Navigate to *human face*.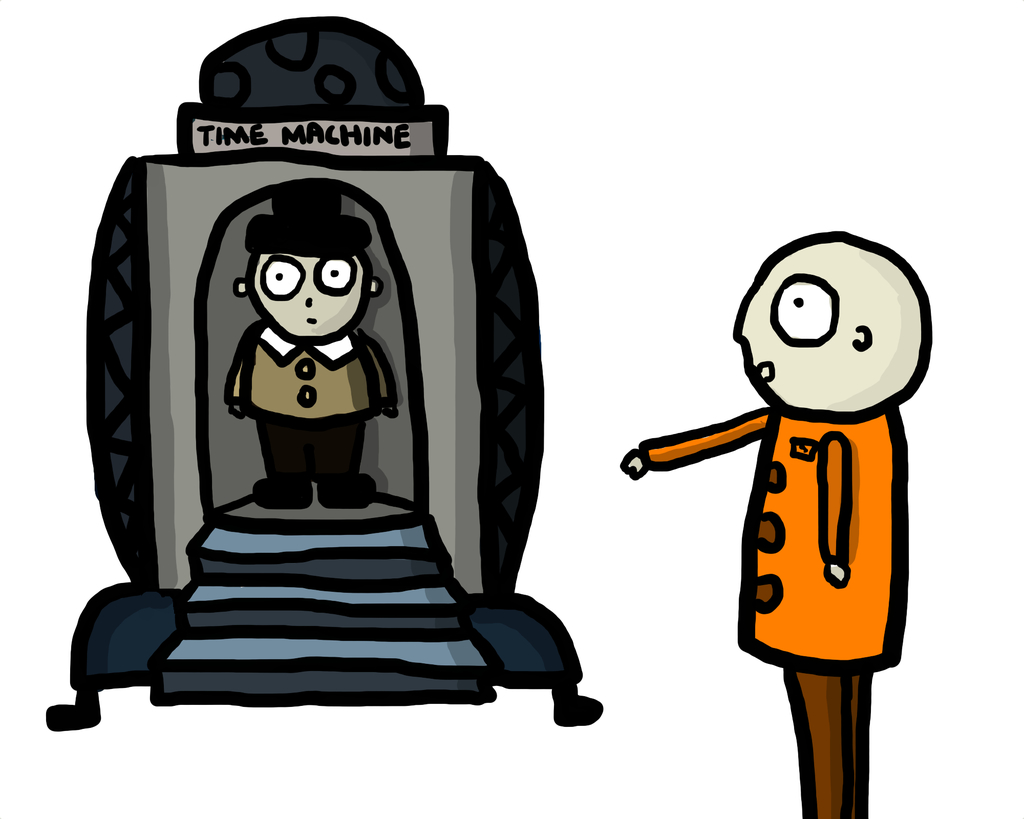
Navigation target: 738, 251, 851, 415.
